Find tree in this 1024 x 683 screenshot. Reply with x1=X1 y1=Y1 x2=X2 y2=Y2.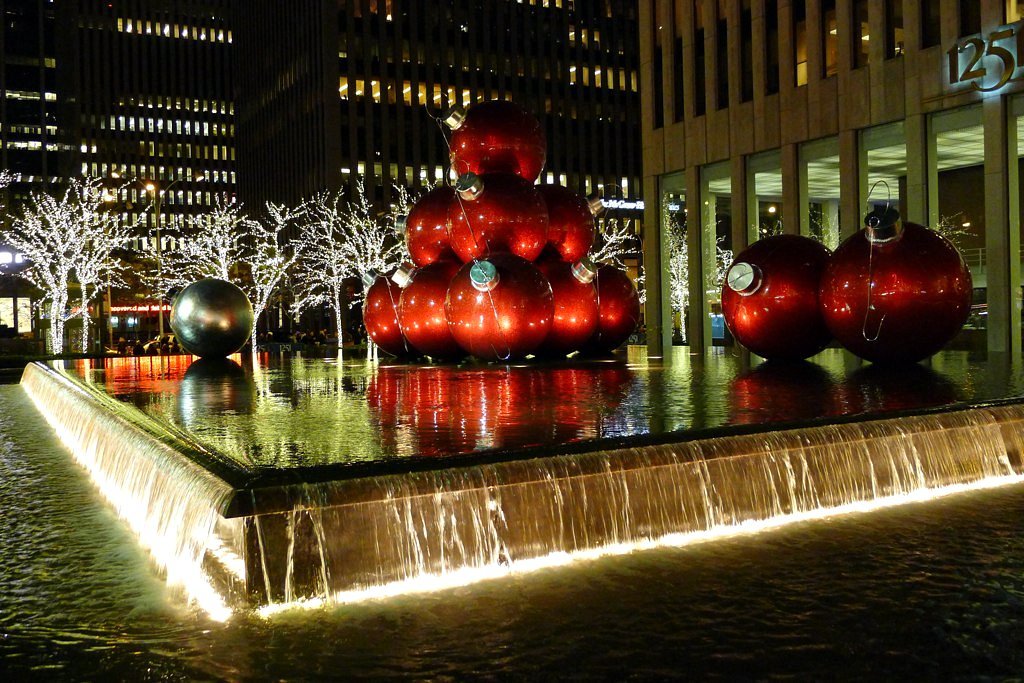
x1=292 y1=180 x2=388 y2=345.
